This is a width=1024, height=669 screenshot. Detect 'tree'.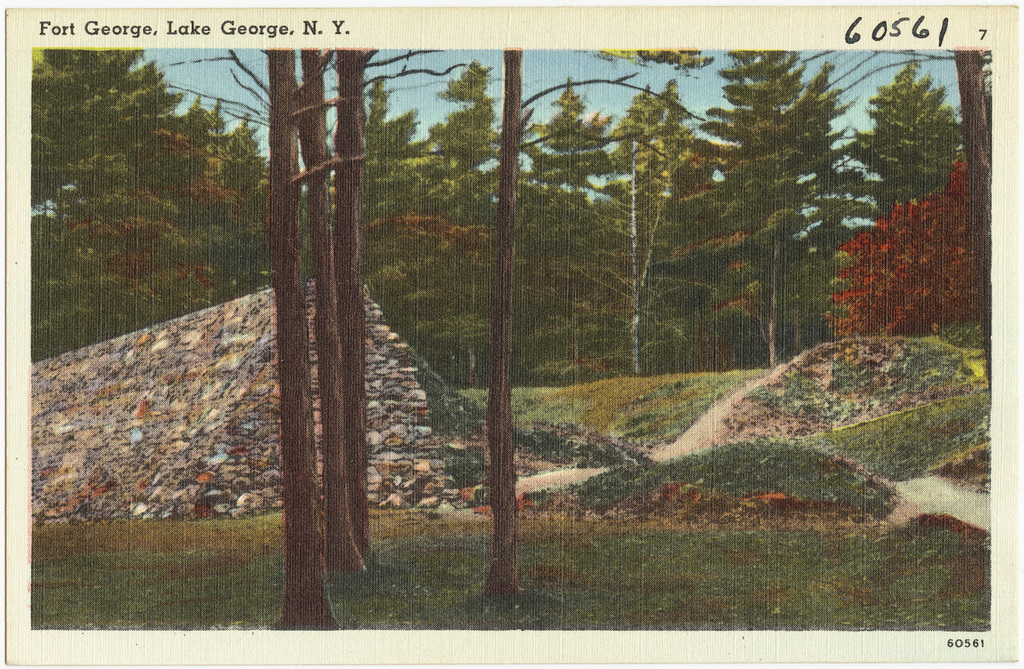
(left=171, top=51, right=363, bottom=629).
